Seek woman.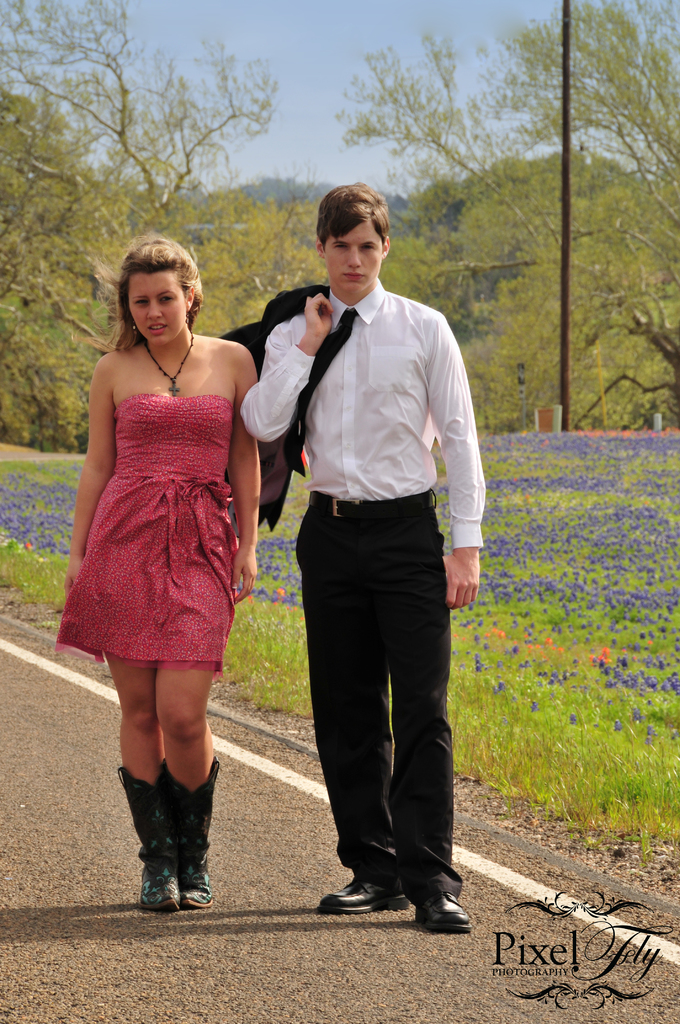
<box>57,239,272,870</box>.
